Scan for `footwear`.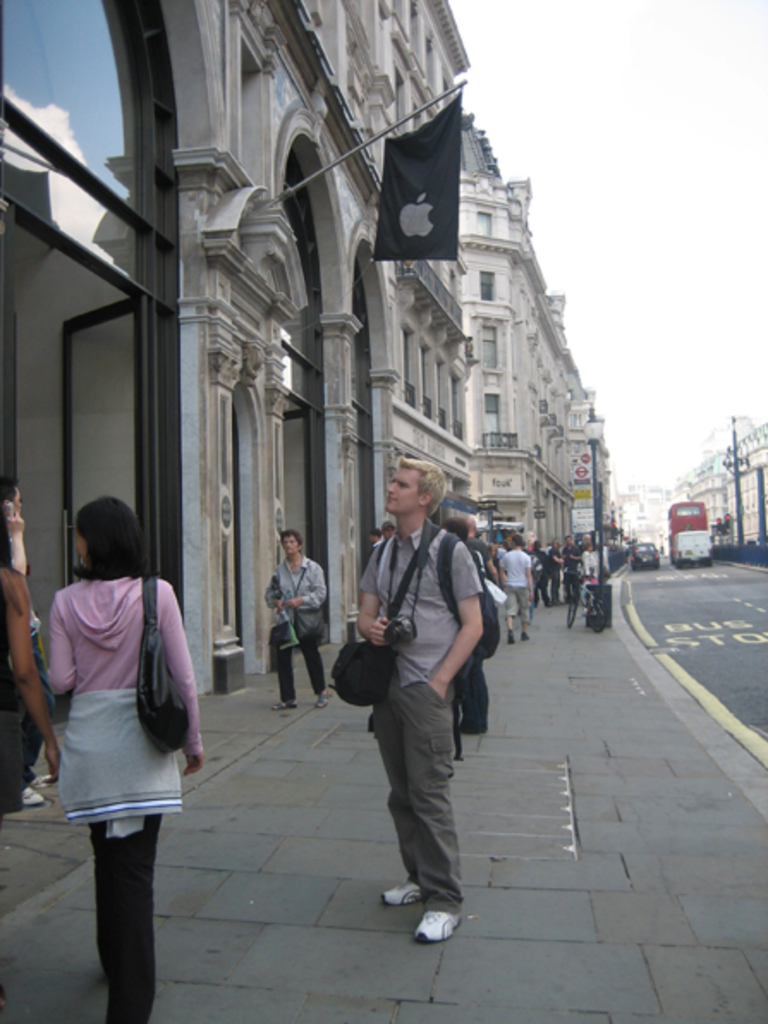
Scan result: 519,627,529,639.
